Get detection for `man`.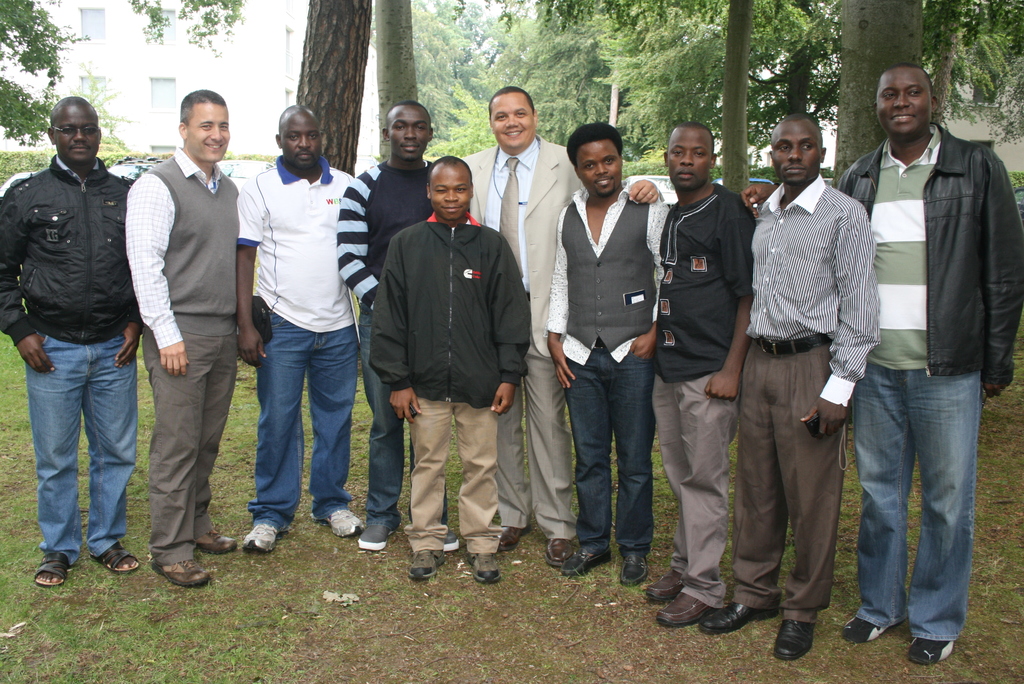
Detection: [371, 154, 534, 580].
